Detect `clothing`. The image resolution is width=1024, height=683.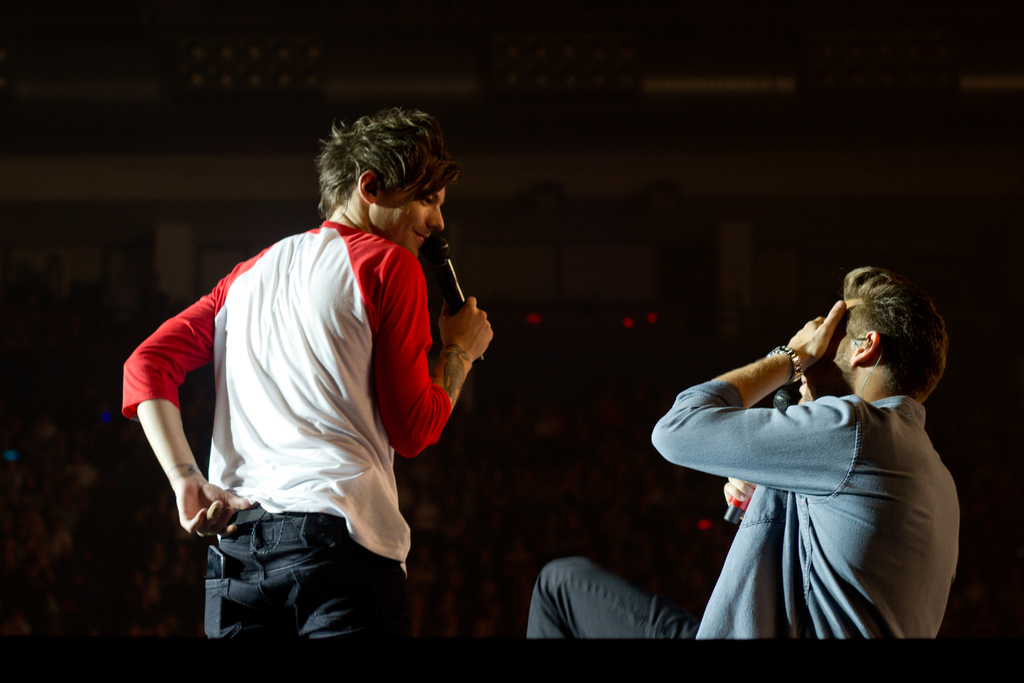
527, 397, 953, 638.
